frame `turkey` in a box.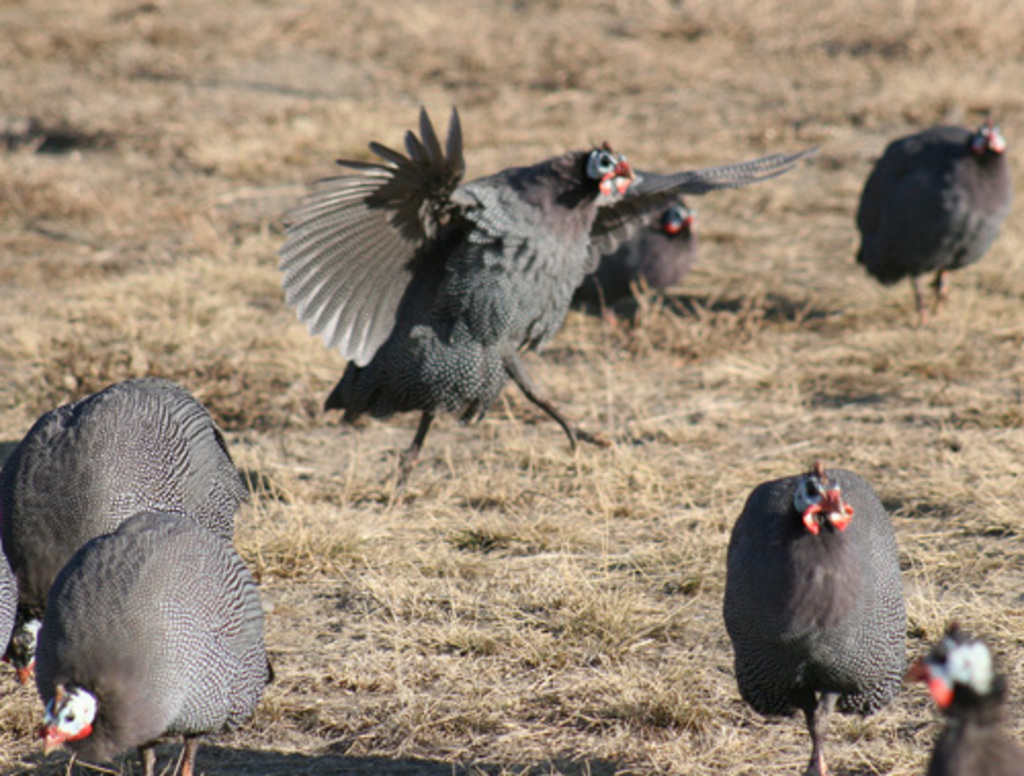
{"x1": 856, "y1": 119, "x2": 1010, "y2": 326}.
